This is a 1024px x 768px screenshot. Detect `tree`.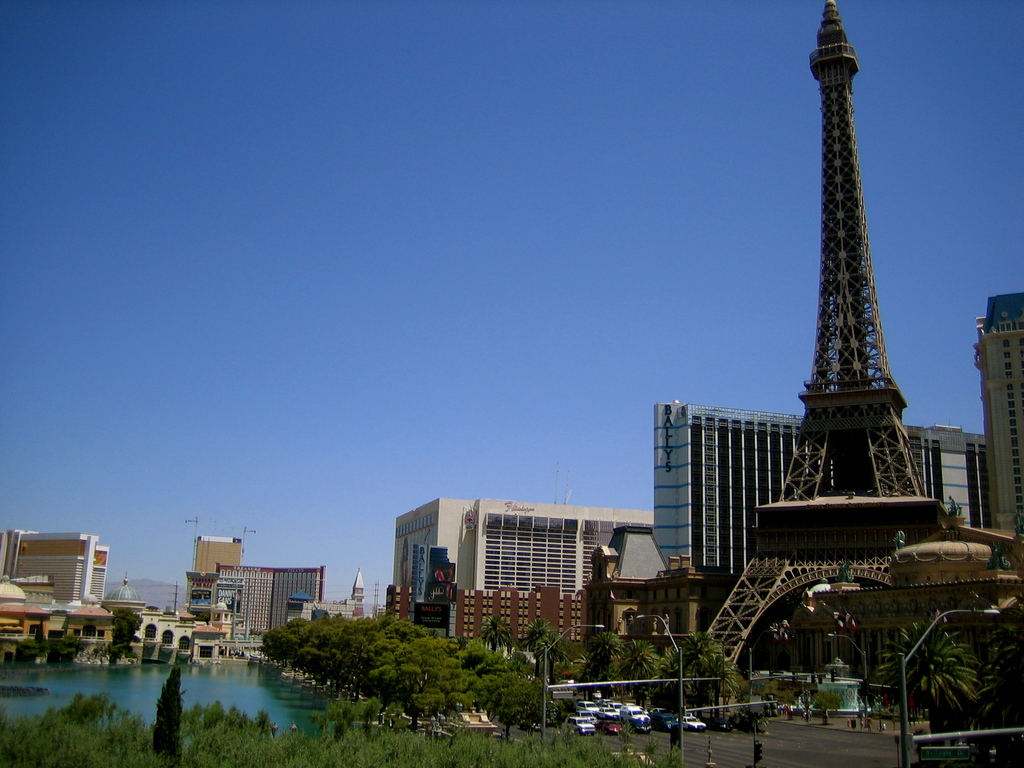
(left=584, top=630, right=624, bottom=676).
